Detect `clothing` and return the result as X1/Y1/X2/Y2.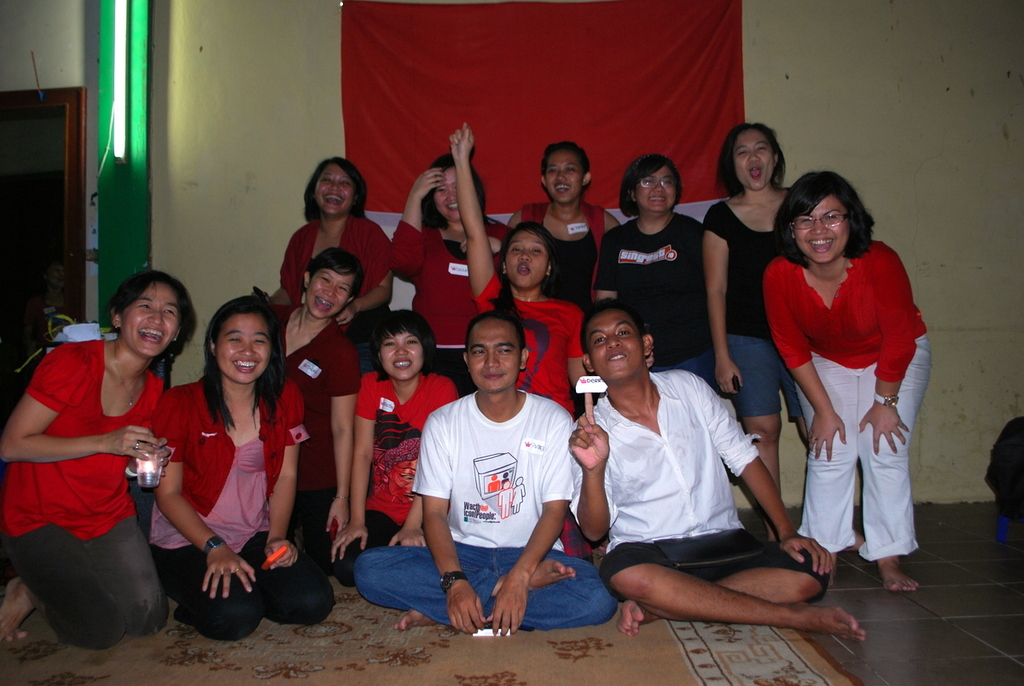
593/210/724/392.
